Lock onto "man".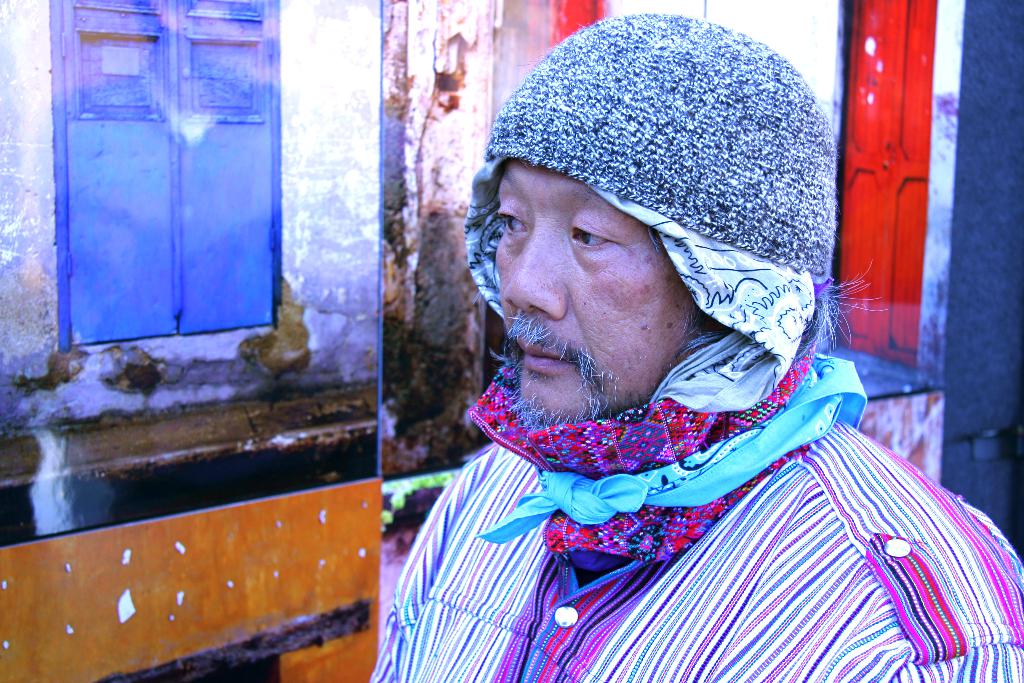
Locked: pyautogui.locateOnScreen(369, 12, 1020, 682).
